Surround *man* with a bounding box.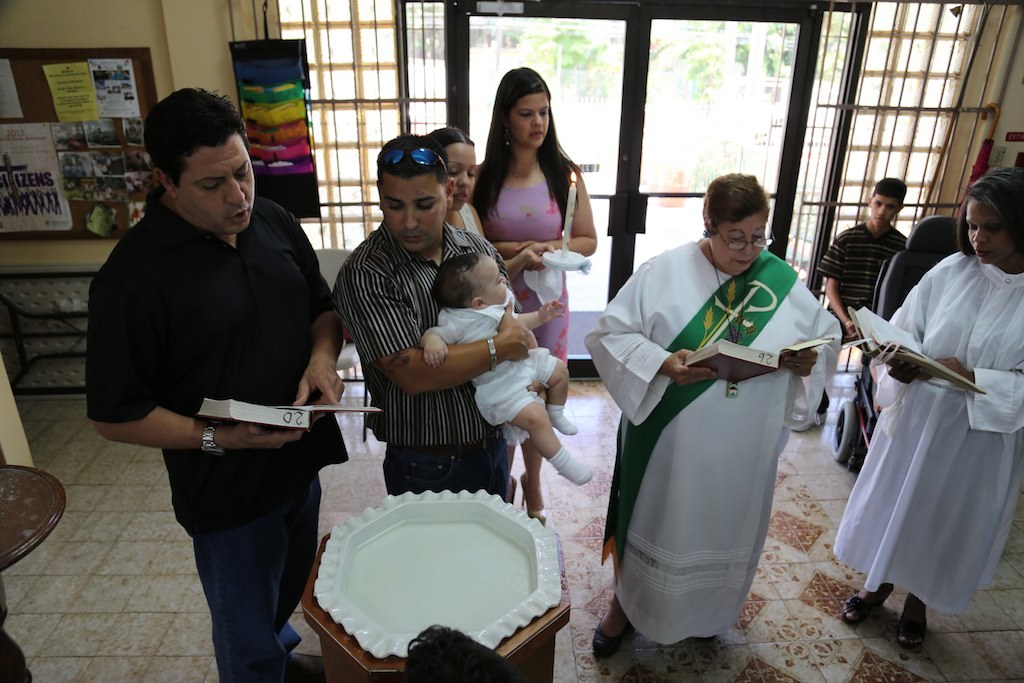
<bbox>85, 67, 348, 682</bbox>.
